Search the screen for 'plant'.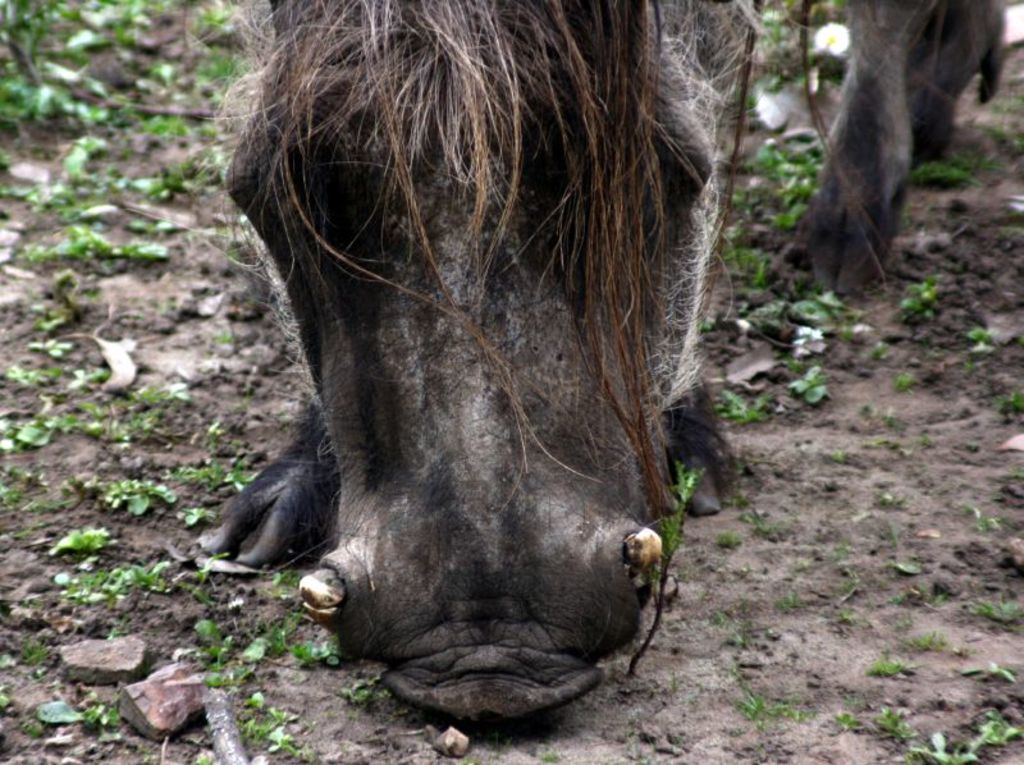
Found at [x1=183, y1=0, x2=237, y2=54].
